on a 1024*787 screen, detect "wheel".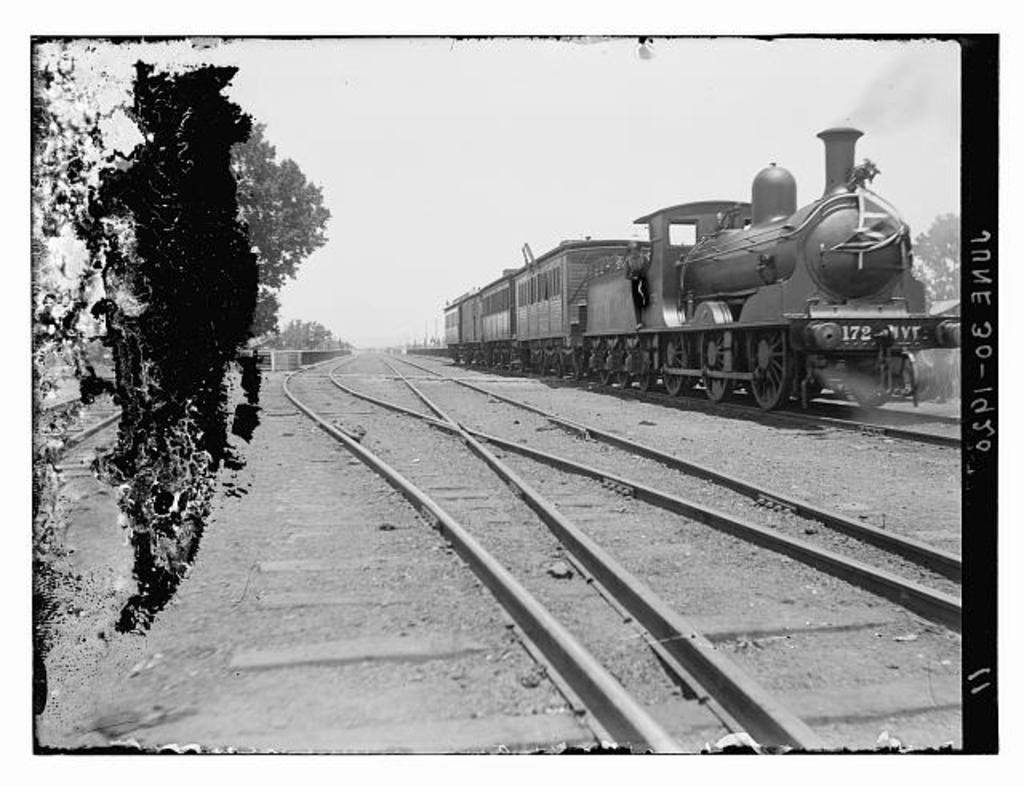
x1=664, y1=333, x2=686, y2=394.
